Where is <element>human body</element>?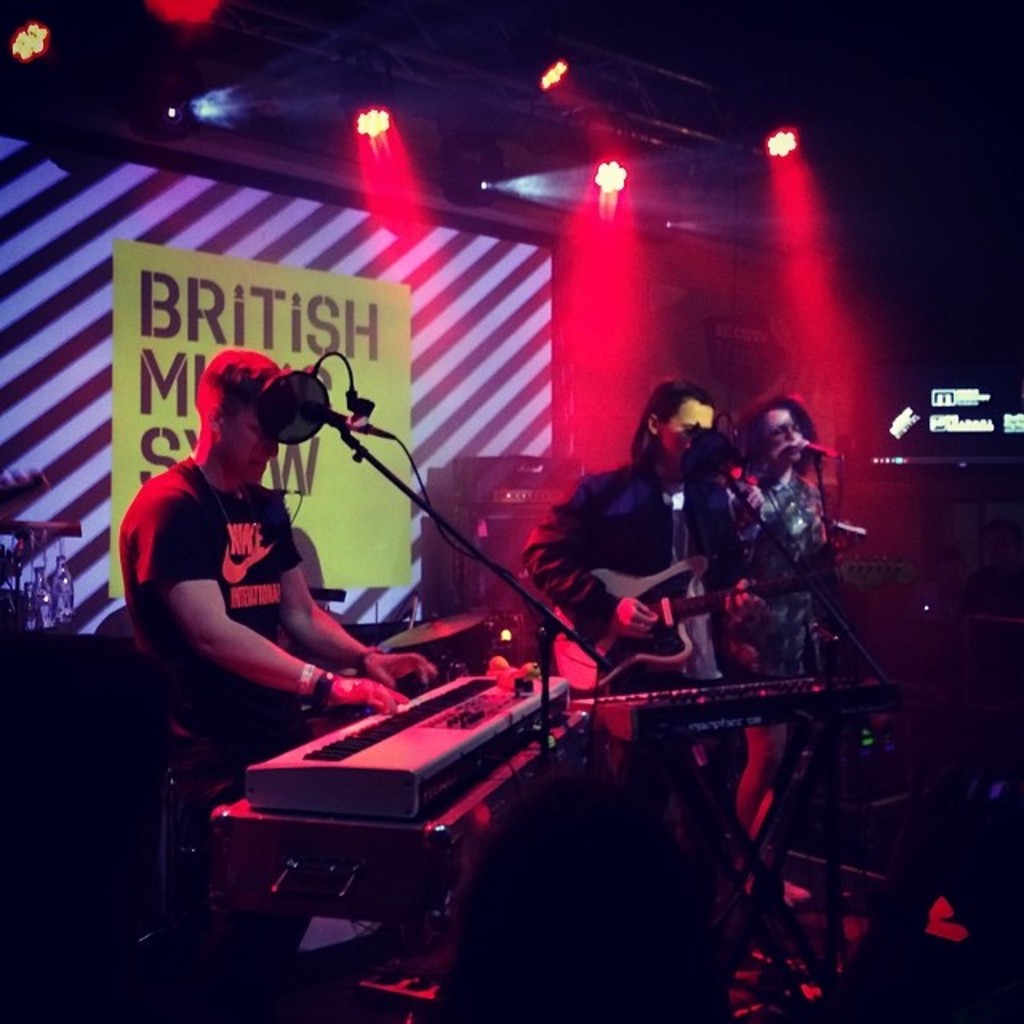
{"left": 517, "top": 453, "right": 768, "bottom": 816}.
